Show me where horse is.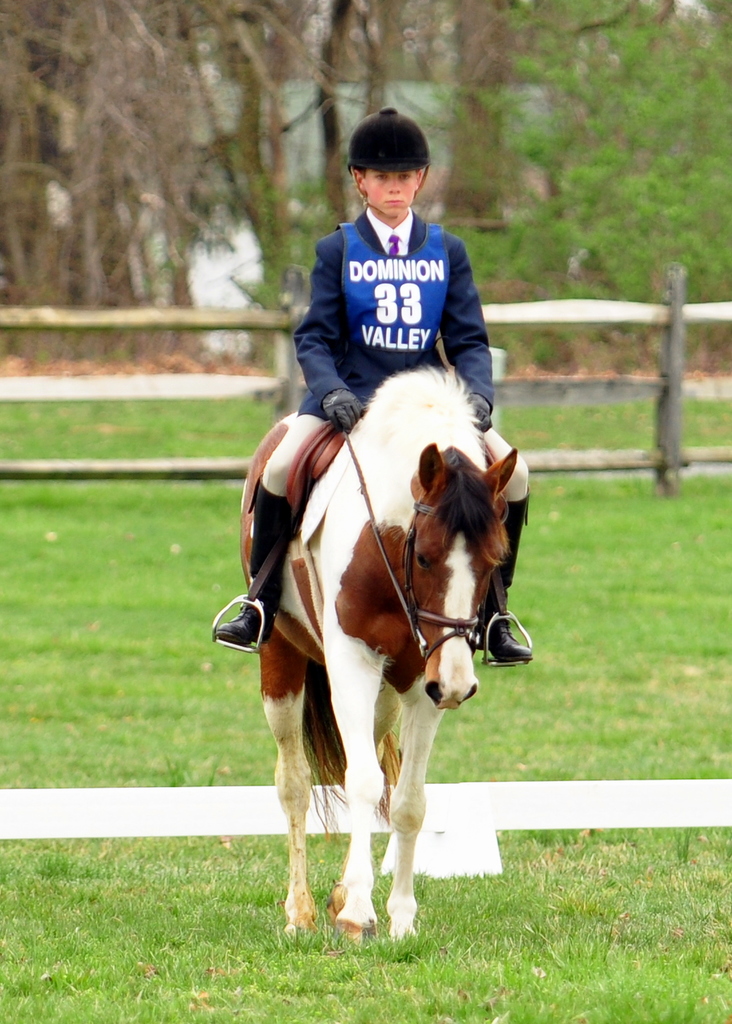
horse is at [236, 365, 518, 944].
